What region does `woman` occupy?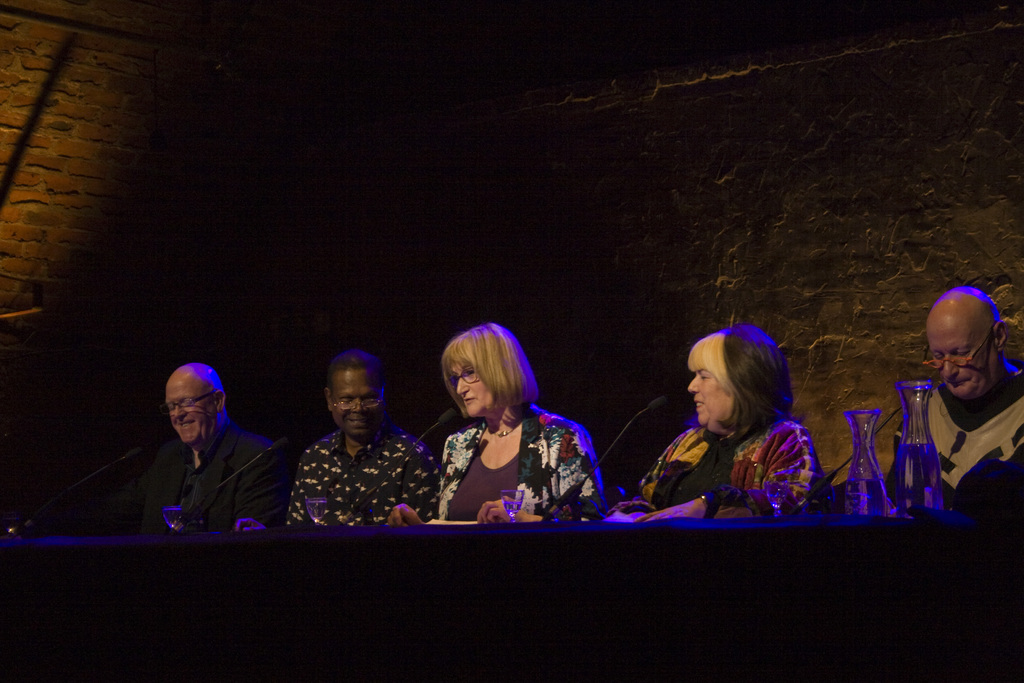
x1=416, y1=333, x2=584, y2=538.
